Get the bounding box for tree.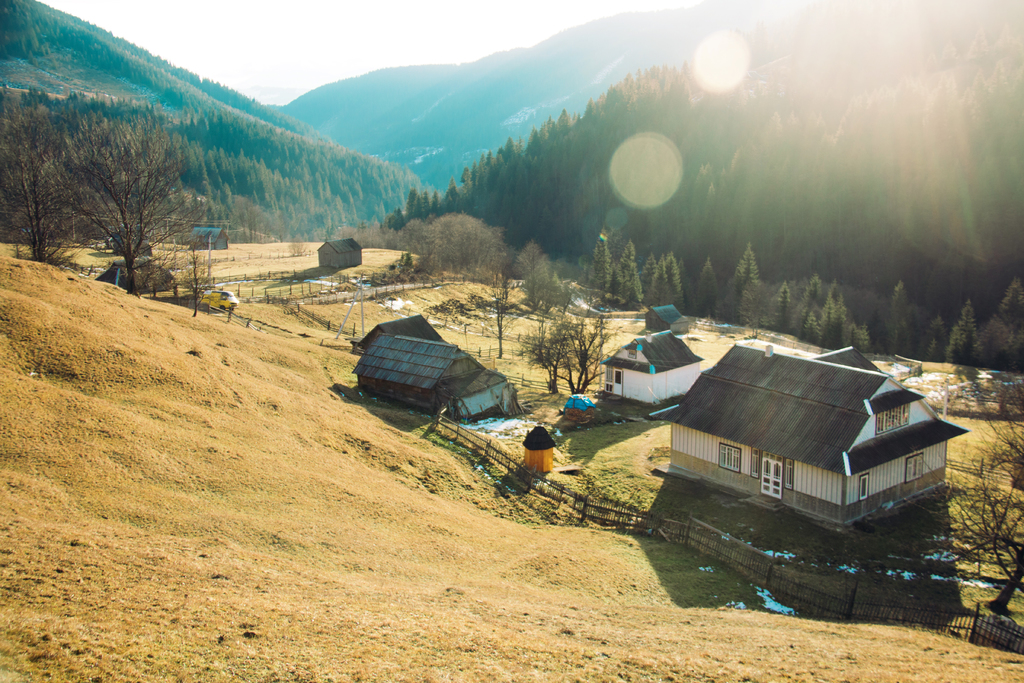
select_region(897, 400, 1023, 620).
